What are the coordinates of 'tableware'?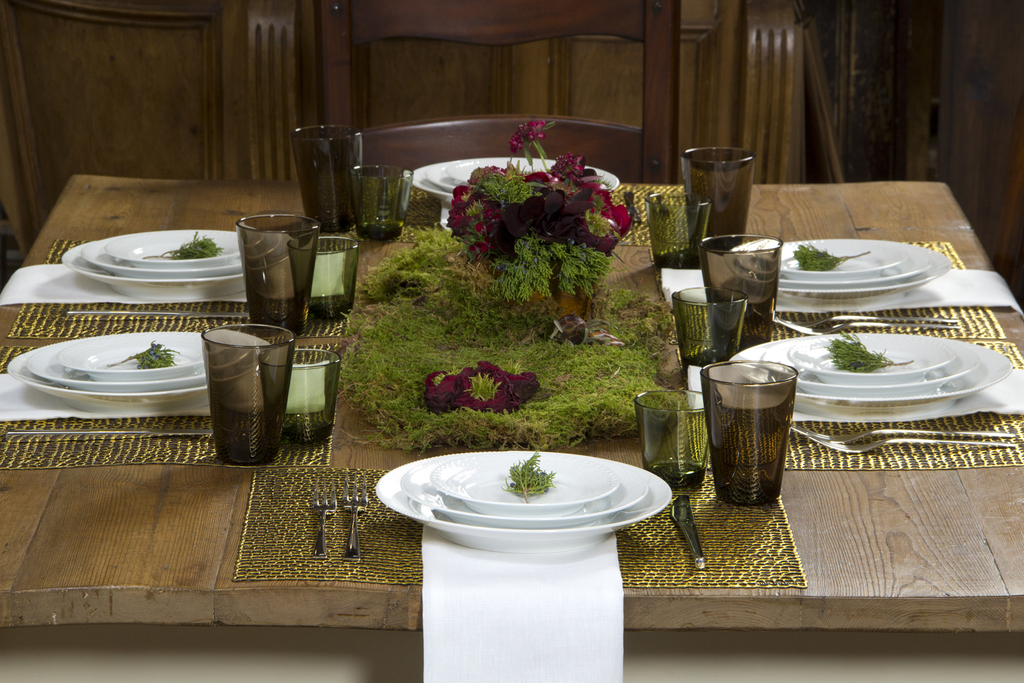
bbox=(203, 322, 277, 468).
